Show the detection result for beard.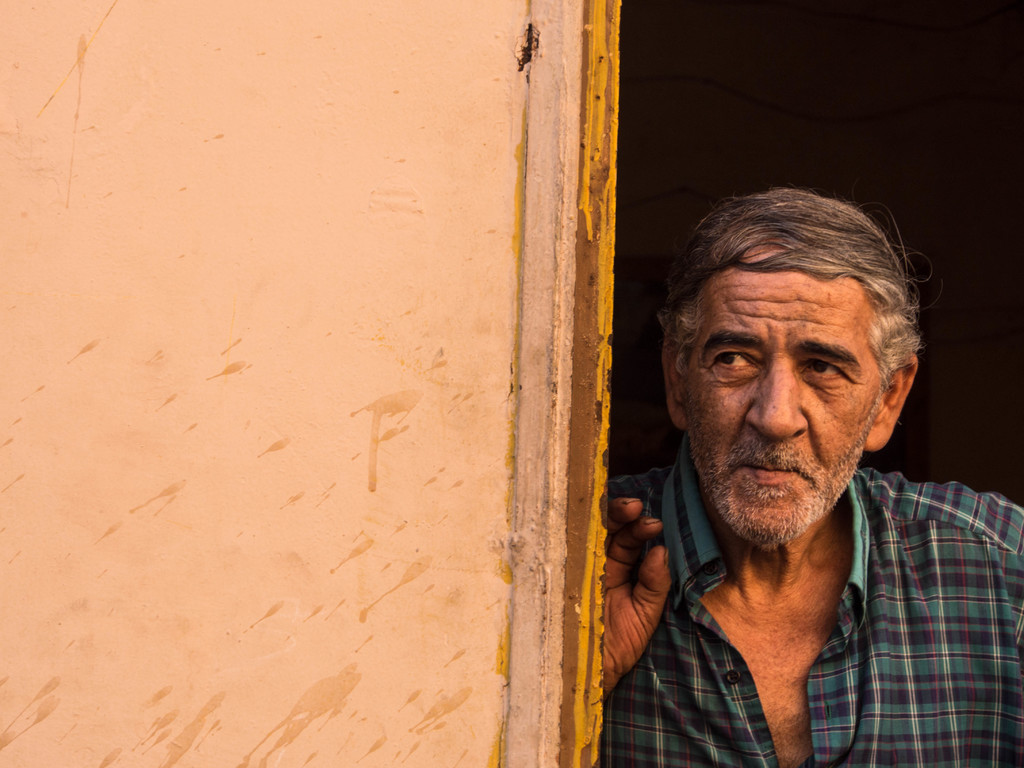
{"x1": 686, "y1": 420, "x2": 865, "y2": 553}.
